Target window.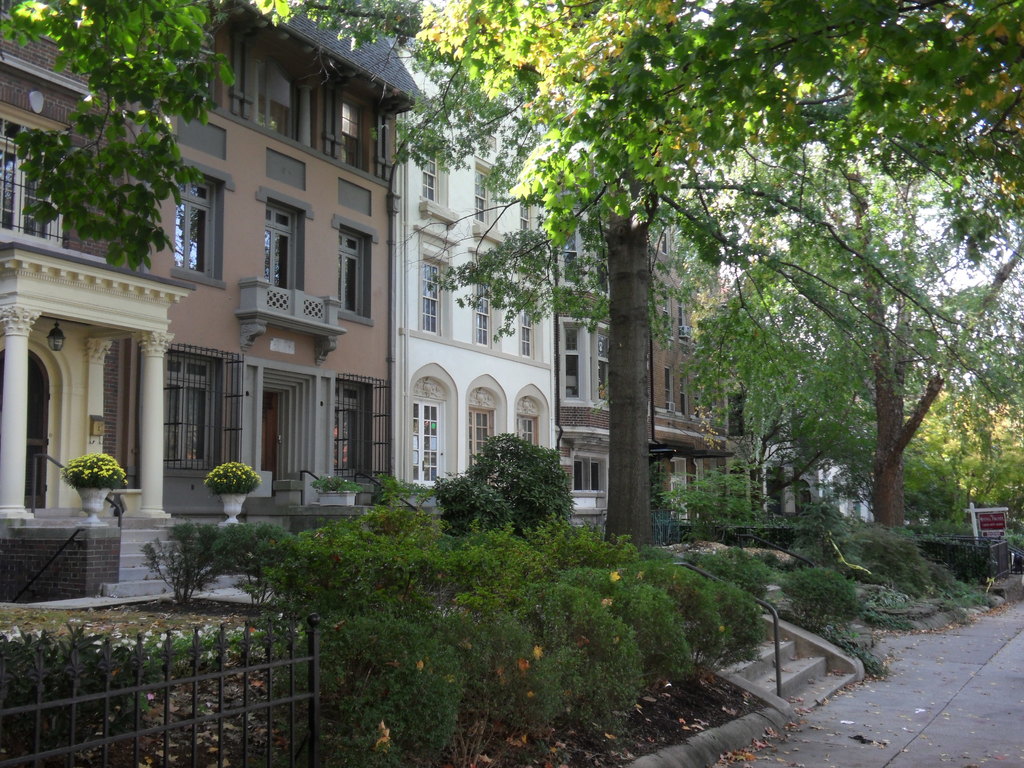
Target region: BBox(412, 395, 446, 488).
